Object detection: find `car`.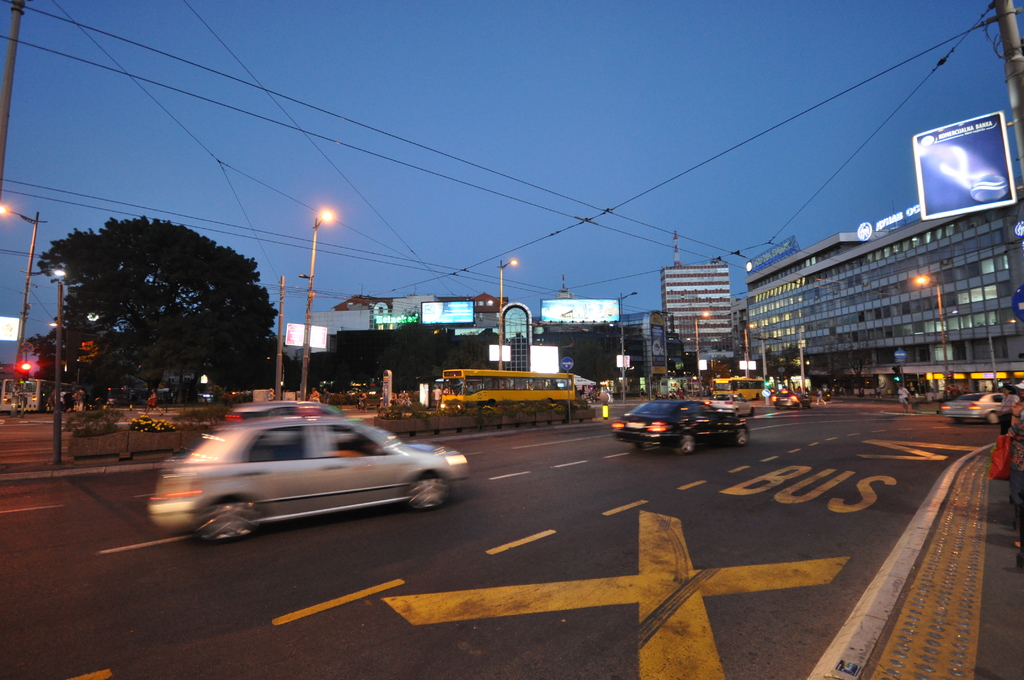
region(147, 408, 473, 544).
